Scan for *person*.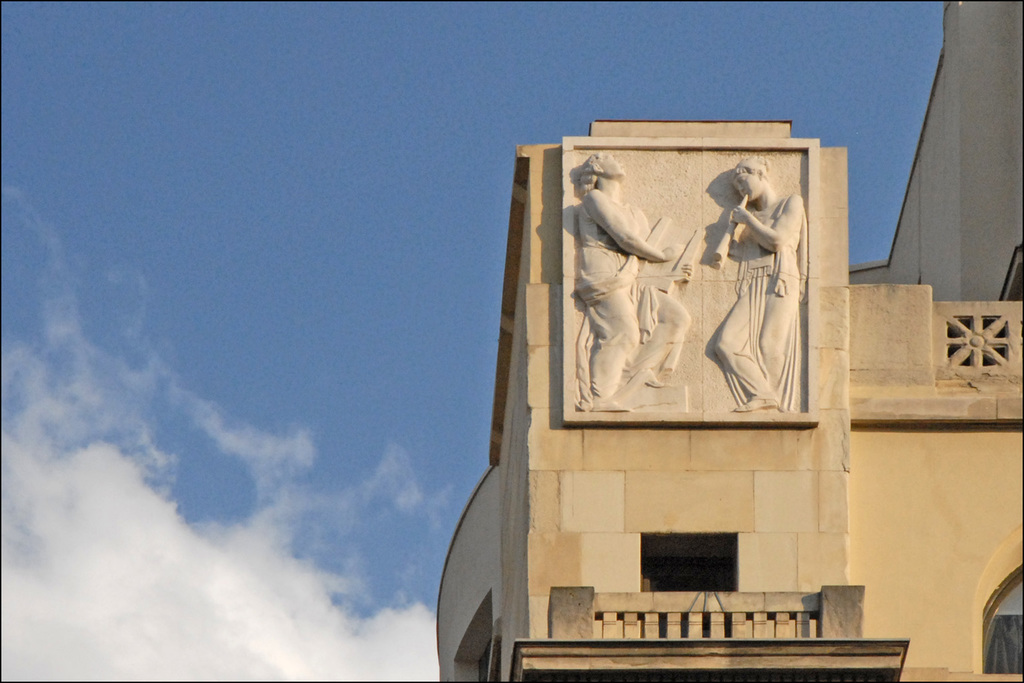
Scan result: [570, 148, 683, 412].
